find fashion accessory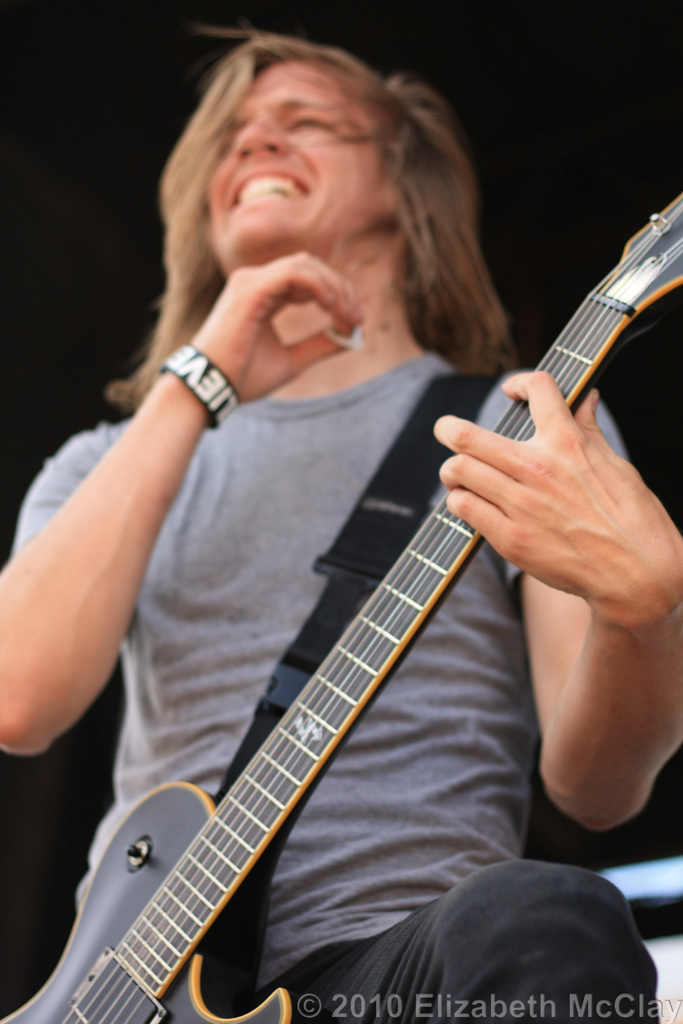
{"left": 158, "top": 339, "right": 244, "bottom": 431}
